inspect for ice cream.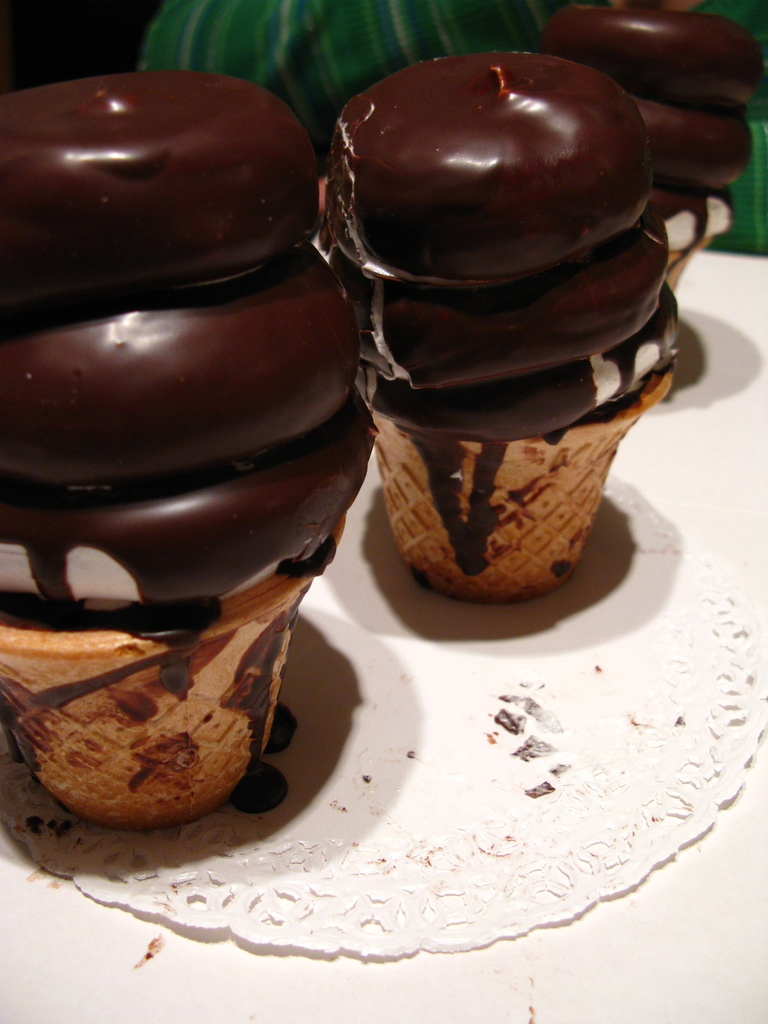
Inspection: bbox(0, 74, 380, 819).
